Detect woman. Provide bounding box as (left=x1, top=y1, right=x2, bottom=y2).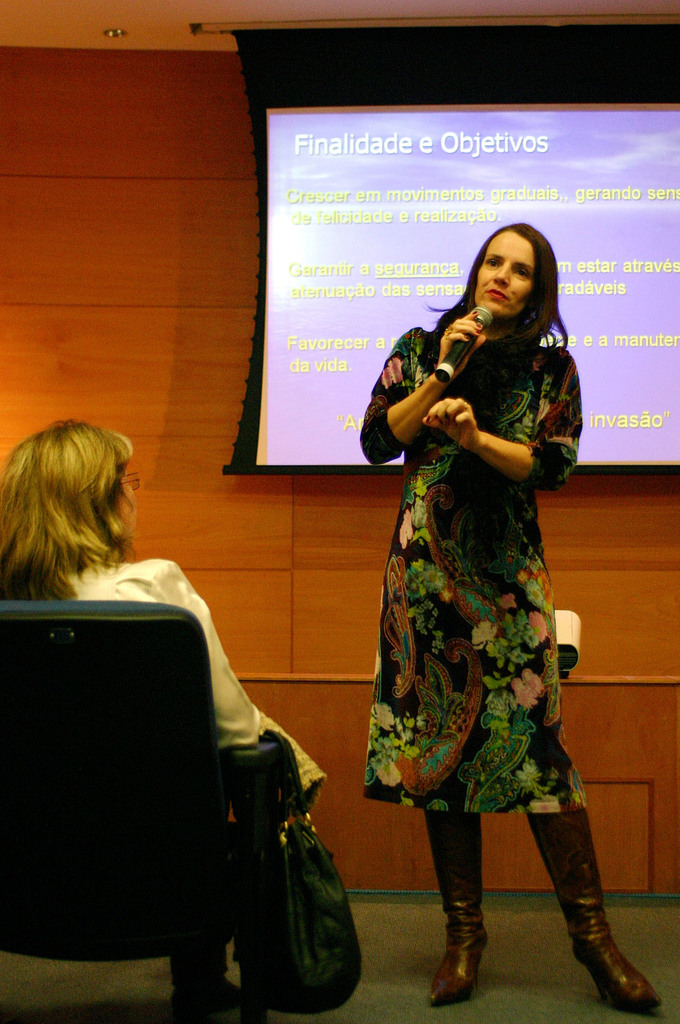
(left=357, top=193, right=603, bottom=970).
